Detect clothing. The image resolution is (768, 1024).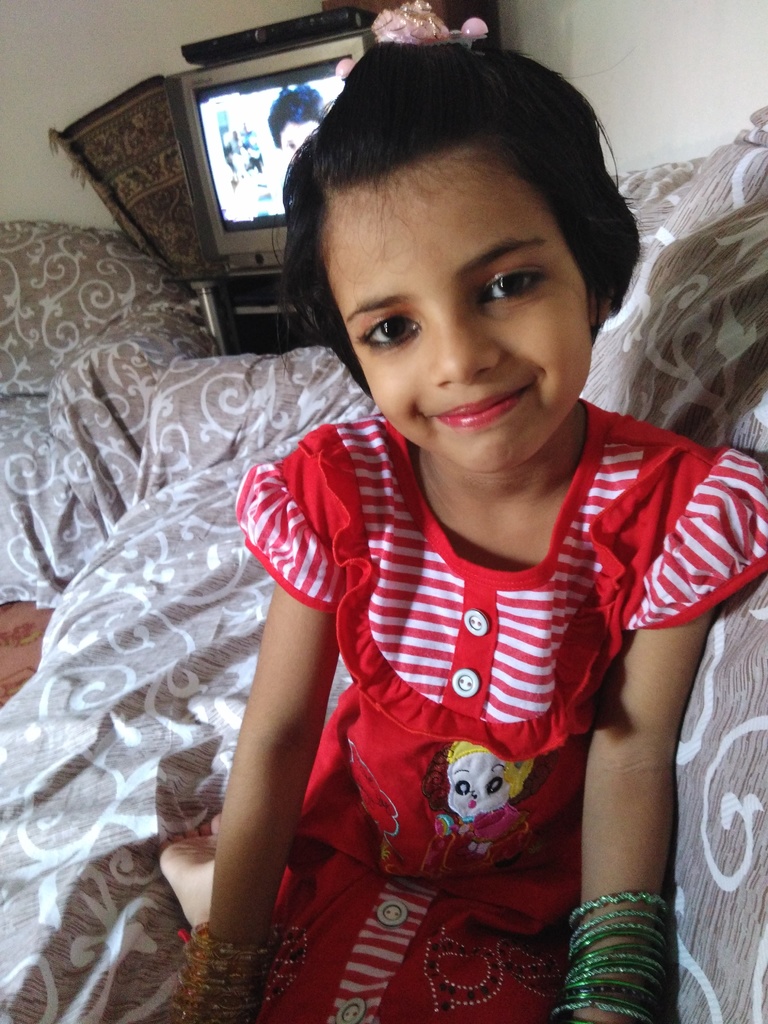
228:402:767:1023.
